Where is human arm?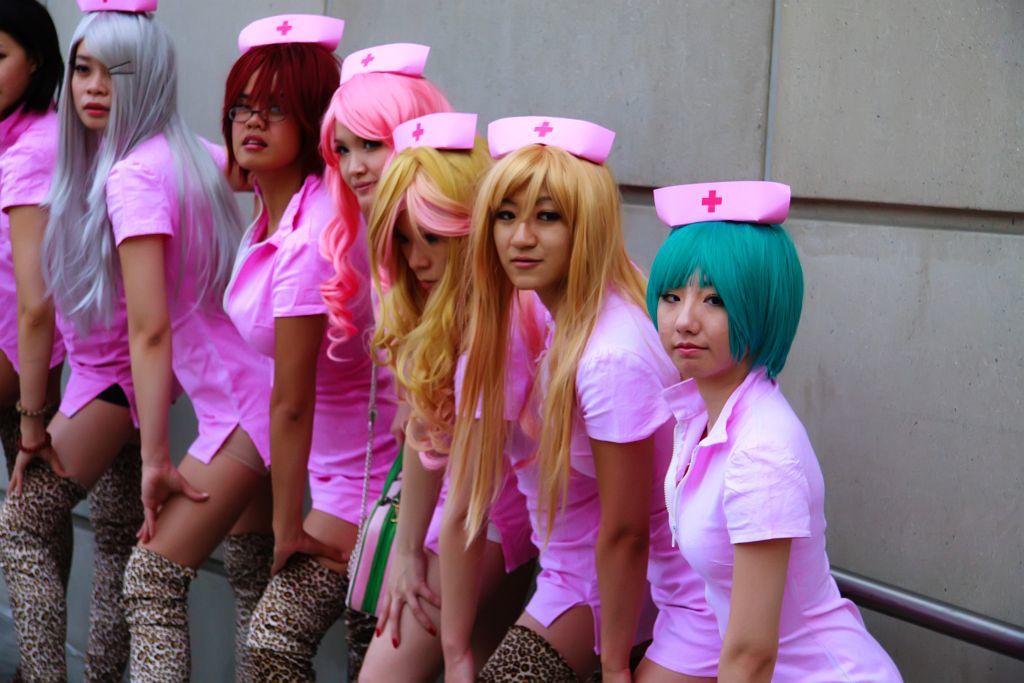
detection(442, 352, 539, 682).
